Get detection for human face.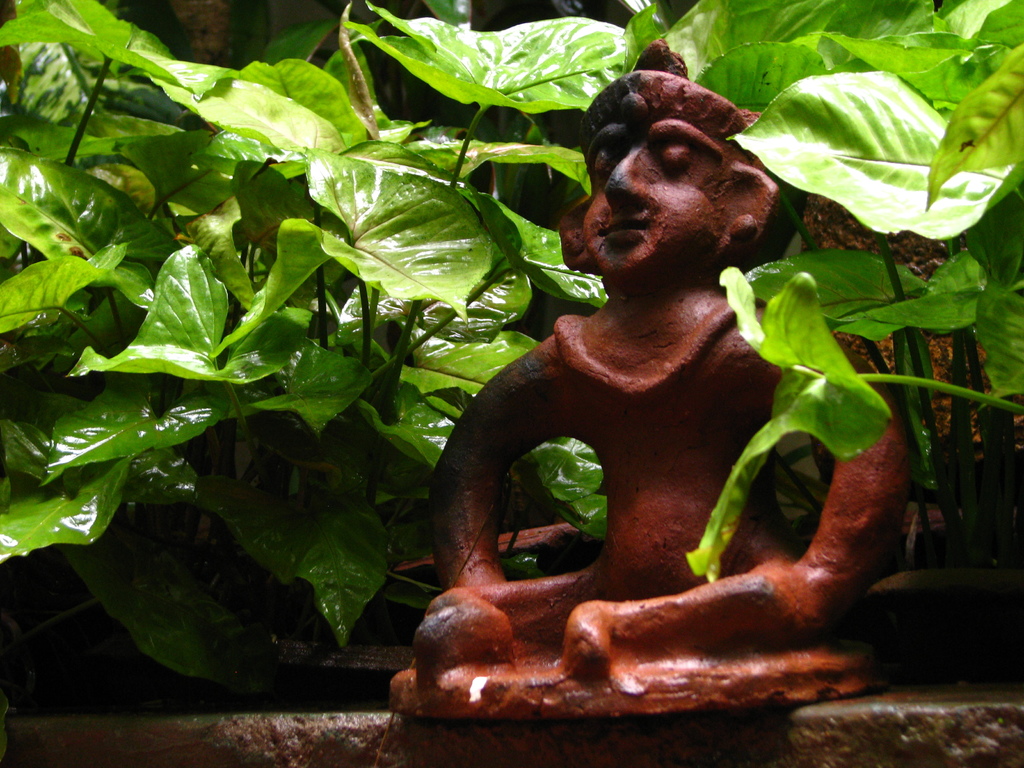
Detection: [left=581, top=118, right=714, bottom=281].
